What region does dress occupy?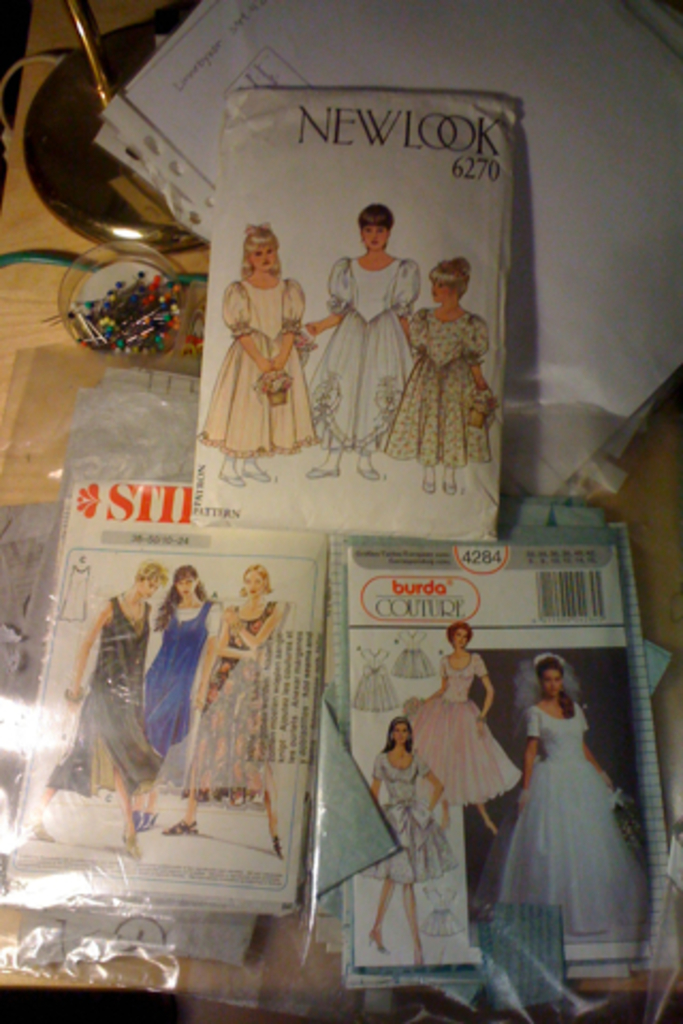
rect(41, 595, 173, 794).
